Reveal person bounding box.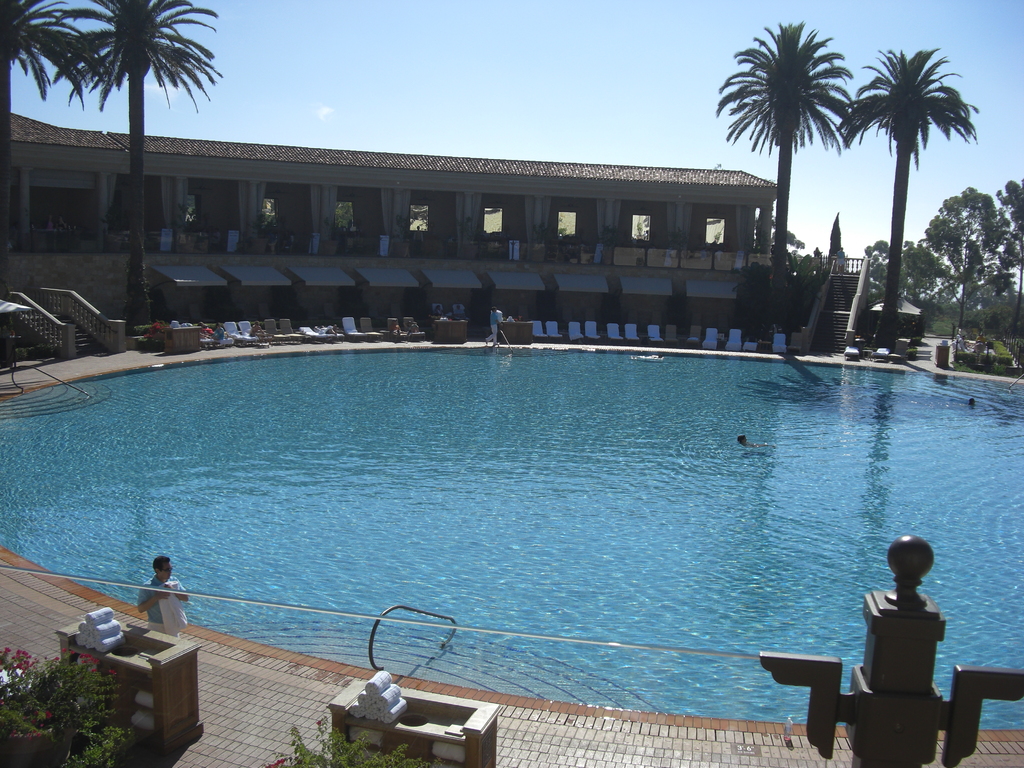
Revealed: left=252, top=323, right=263, bottom=336.
